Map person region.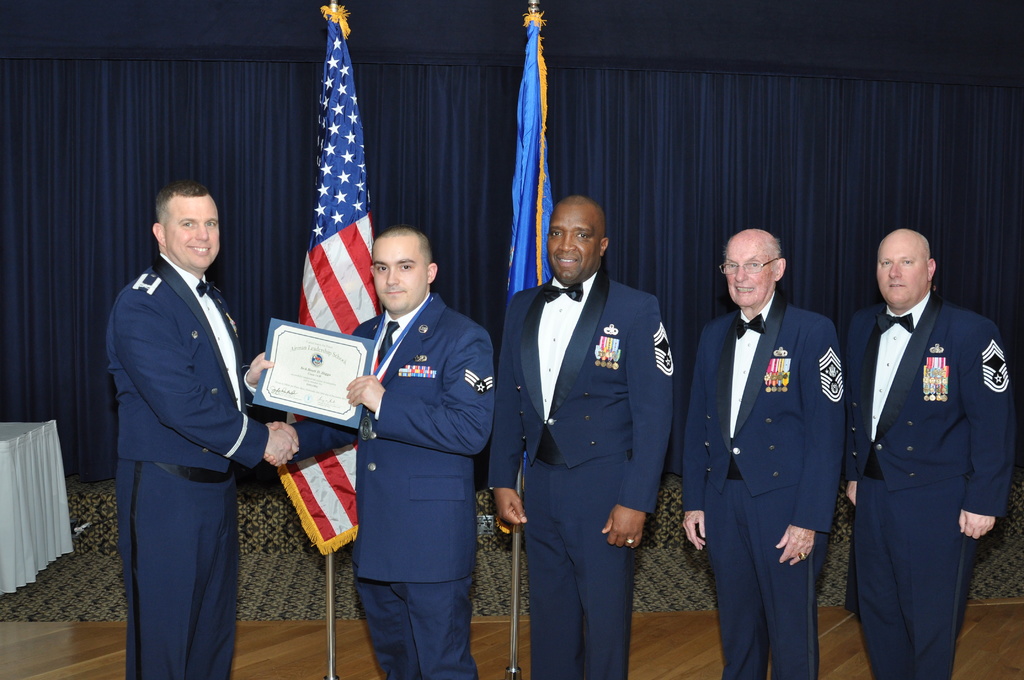
Mapped to l=264, t=229, r=495, b=679.
